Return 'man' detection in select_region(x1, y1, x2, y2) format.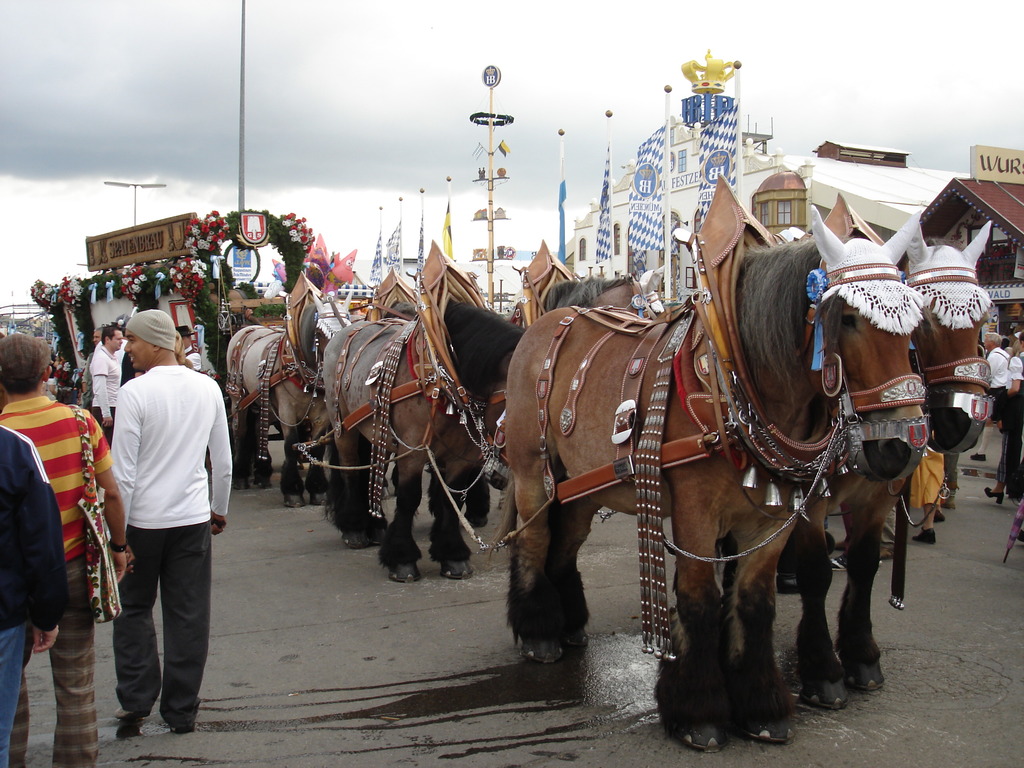
select_region(999, 328, 1023, 365).
